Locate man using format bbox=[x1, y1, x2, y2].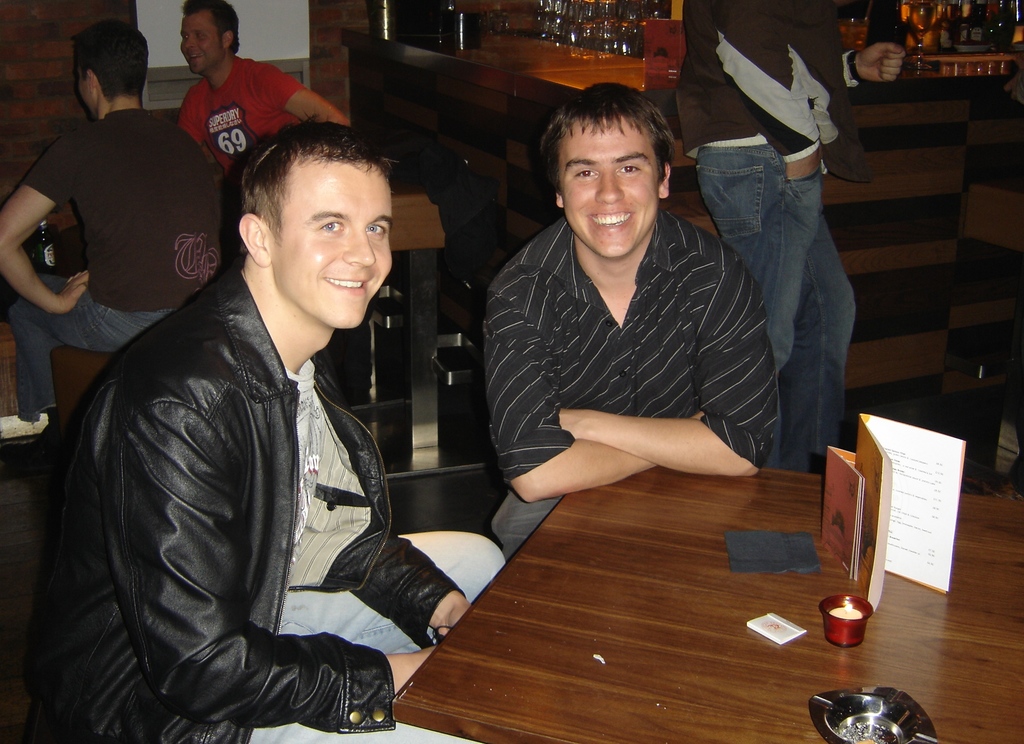
bbox=[0, 19, 223, 440].
